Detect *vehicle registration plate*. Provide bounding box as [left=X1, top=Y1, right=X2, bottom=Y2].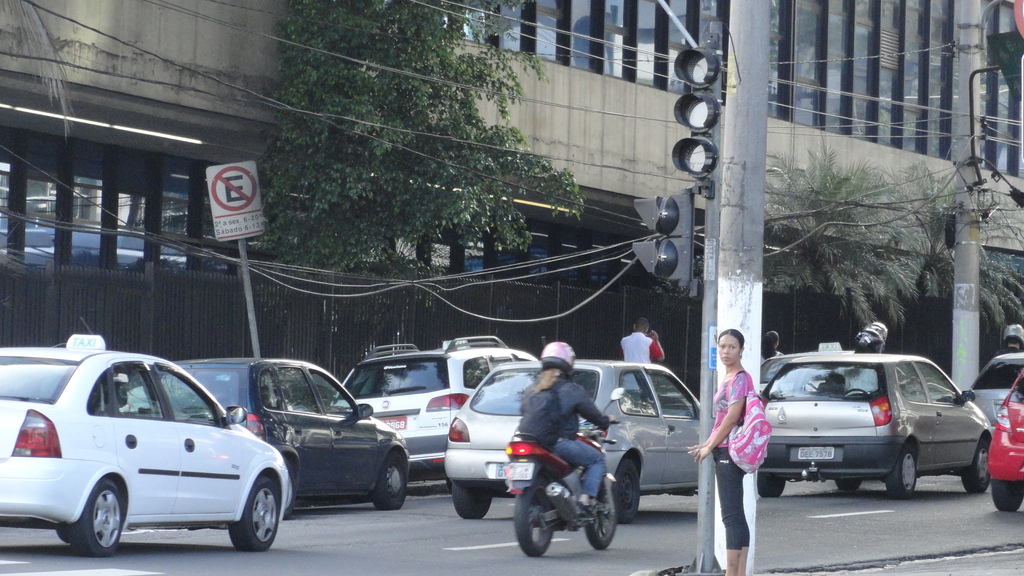
[left=505, top=459, right=535, bottom=479].
